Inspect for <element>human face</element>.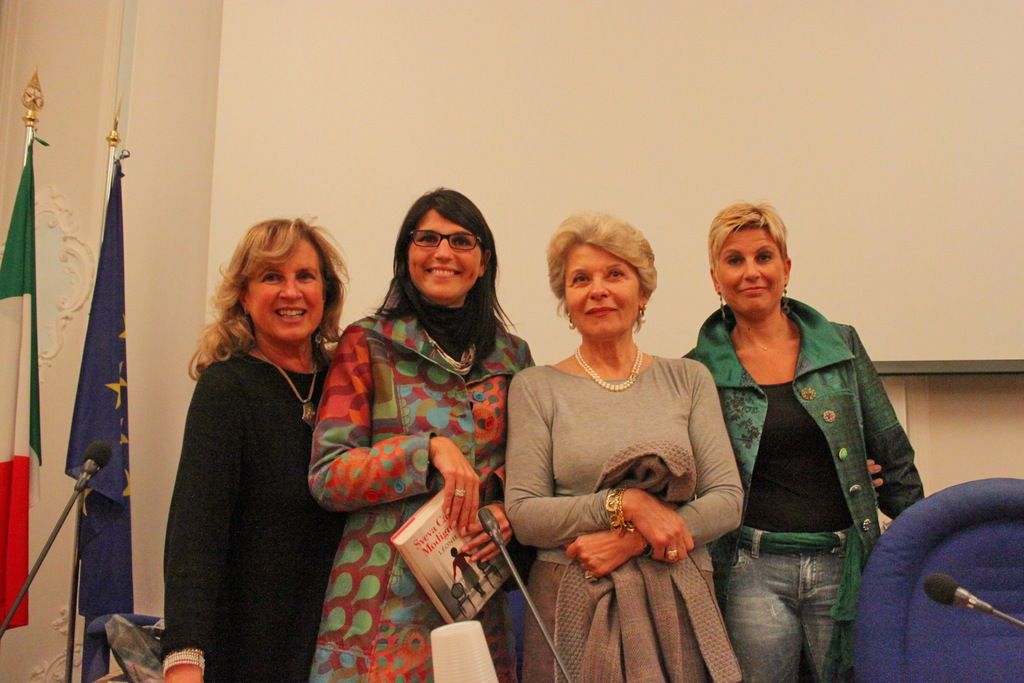
Inspection: left=565, top=242, right=639, bottom=353.
